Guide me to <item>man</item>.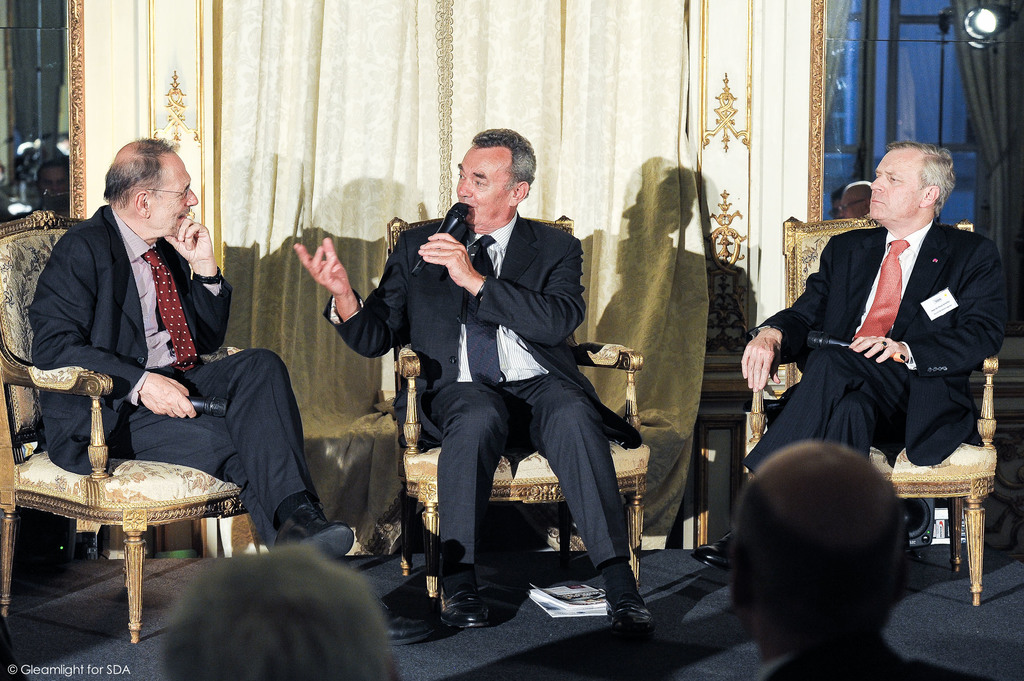
Guidance: bbox=(826, 182, 852, 214).
